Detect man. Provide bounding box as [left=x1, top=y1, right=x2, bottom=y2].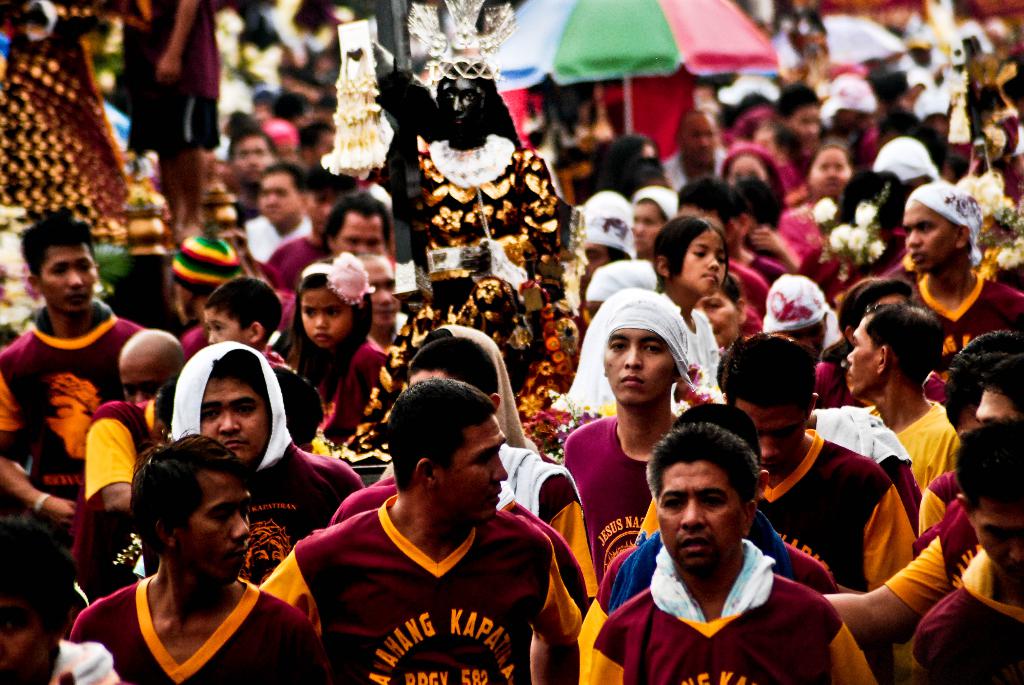
[left=225, top=122, right=278, bottom=216].
